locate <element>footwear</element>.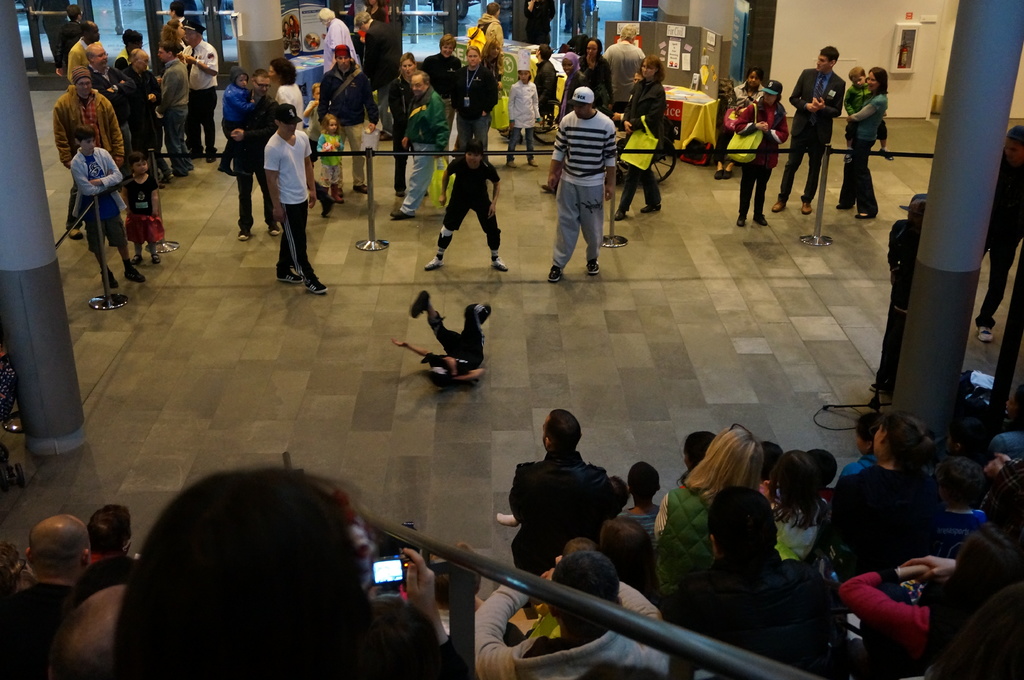
Bounding box: l=124, t=261, r=148, b=283.
